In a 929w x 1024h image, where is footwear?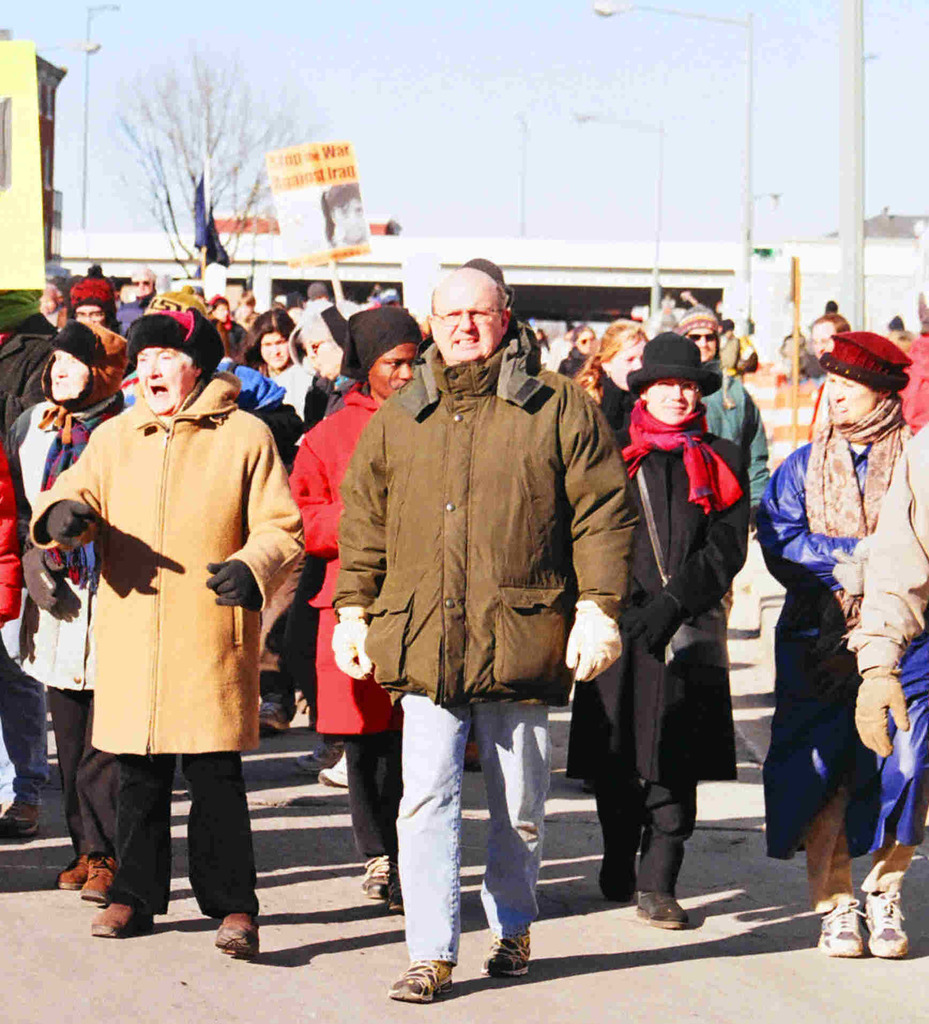
<bbox>820, 897, 862, 957</bbox>.
